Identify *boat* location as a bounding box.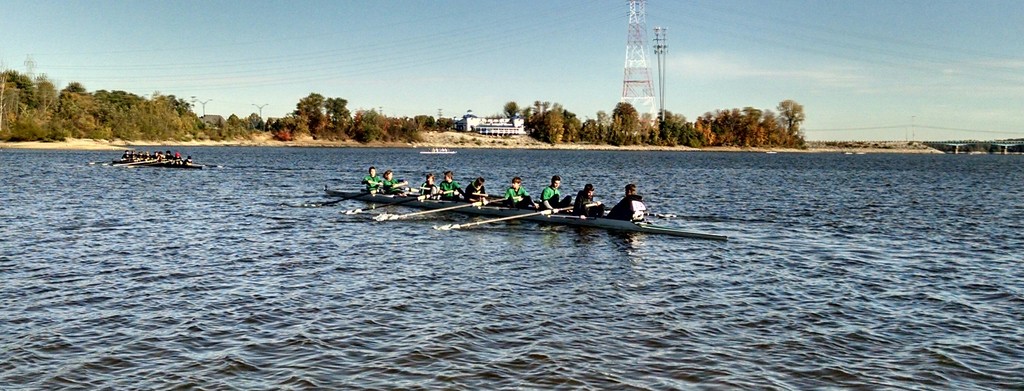
locate(319, 179, 725, 241).
